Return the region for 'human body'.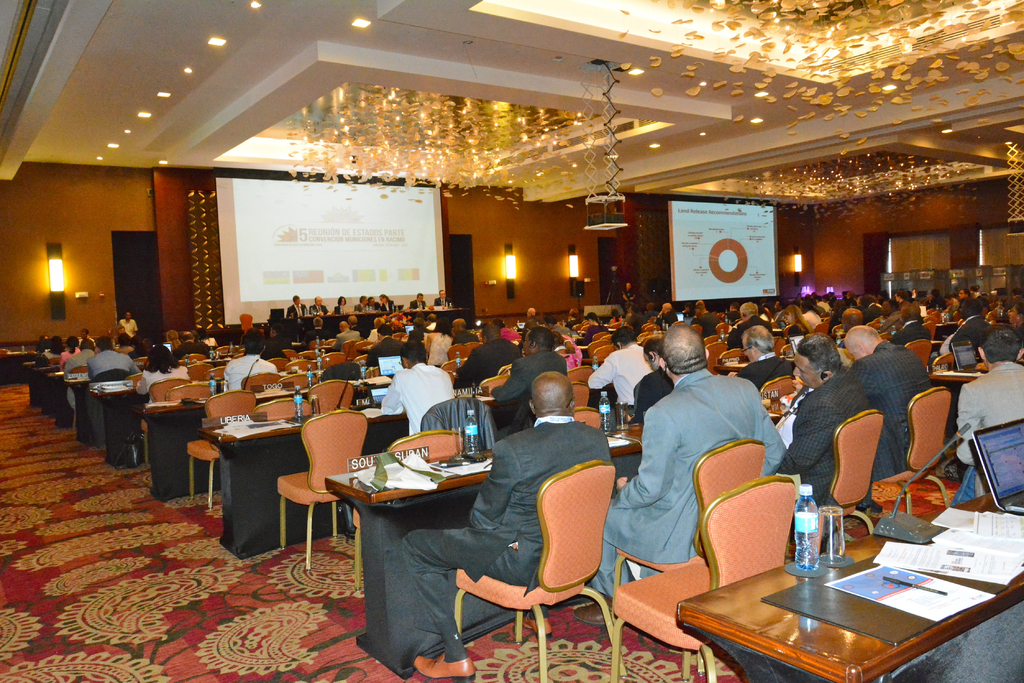
87/333/137/377.
